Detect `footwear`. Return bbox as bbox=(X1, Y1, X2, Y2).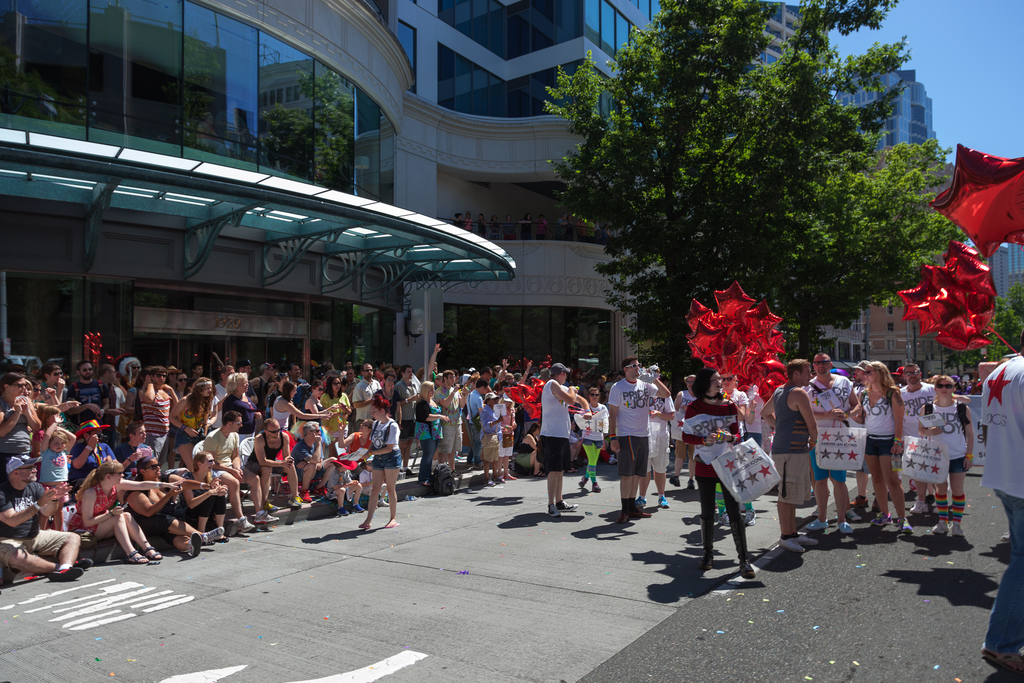
bbox=(493, 474, 508, 484).
